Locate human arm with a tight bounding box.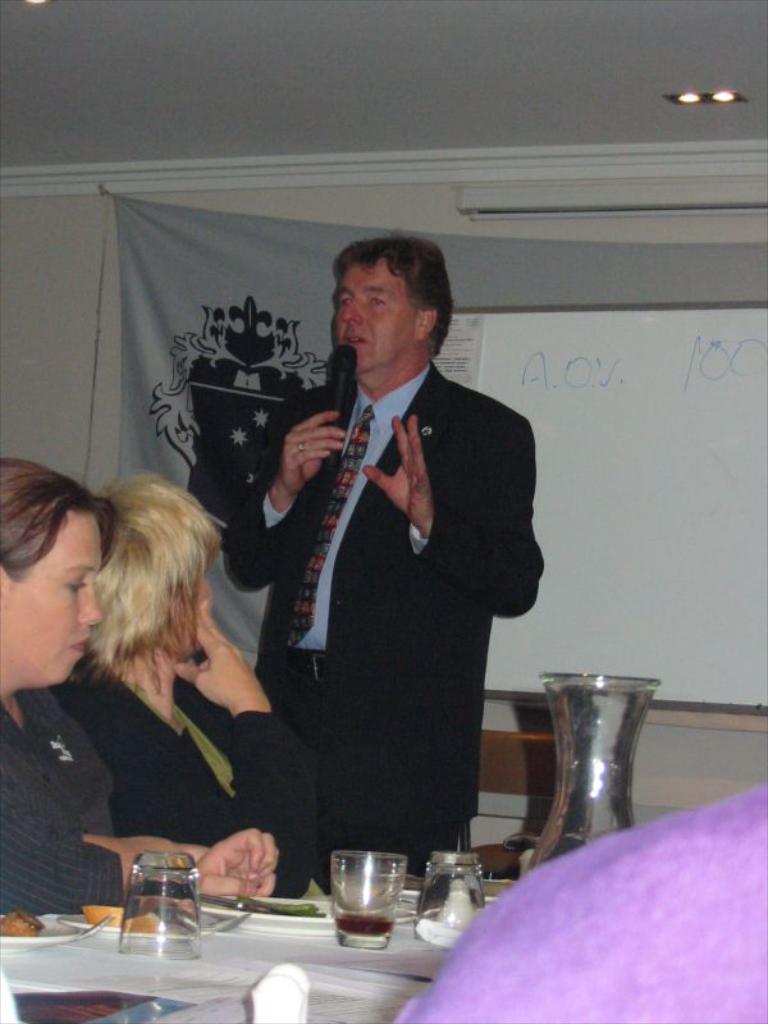
left=348, top=406, right=540, bottom=641.
